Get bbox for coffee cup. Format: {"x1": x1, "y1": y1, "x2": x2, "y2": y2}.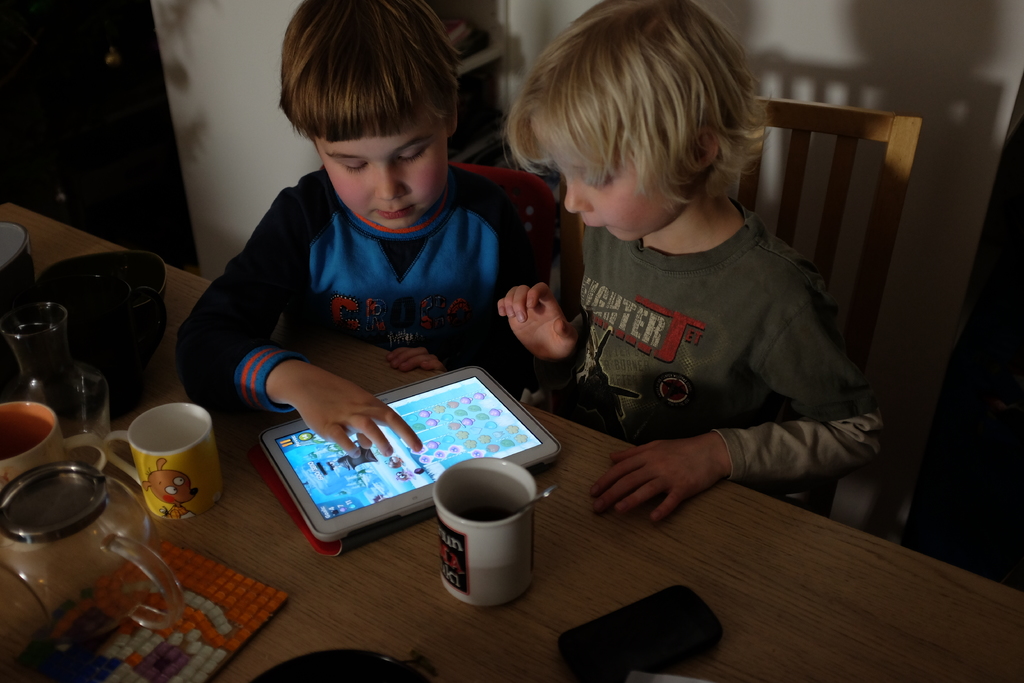
{"x1": 102, "y1": 399, "x2": 223, "y2": 524}.
